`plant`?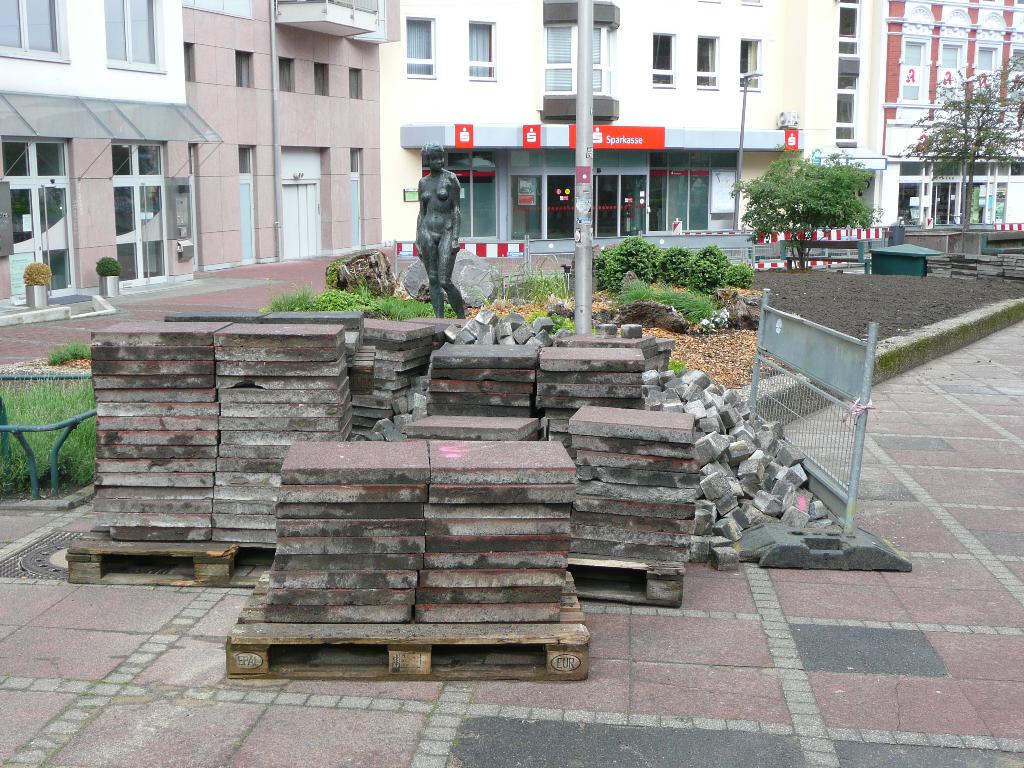
{"left": 591, "top": 228, "right": 662, "bottom": 288}
